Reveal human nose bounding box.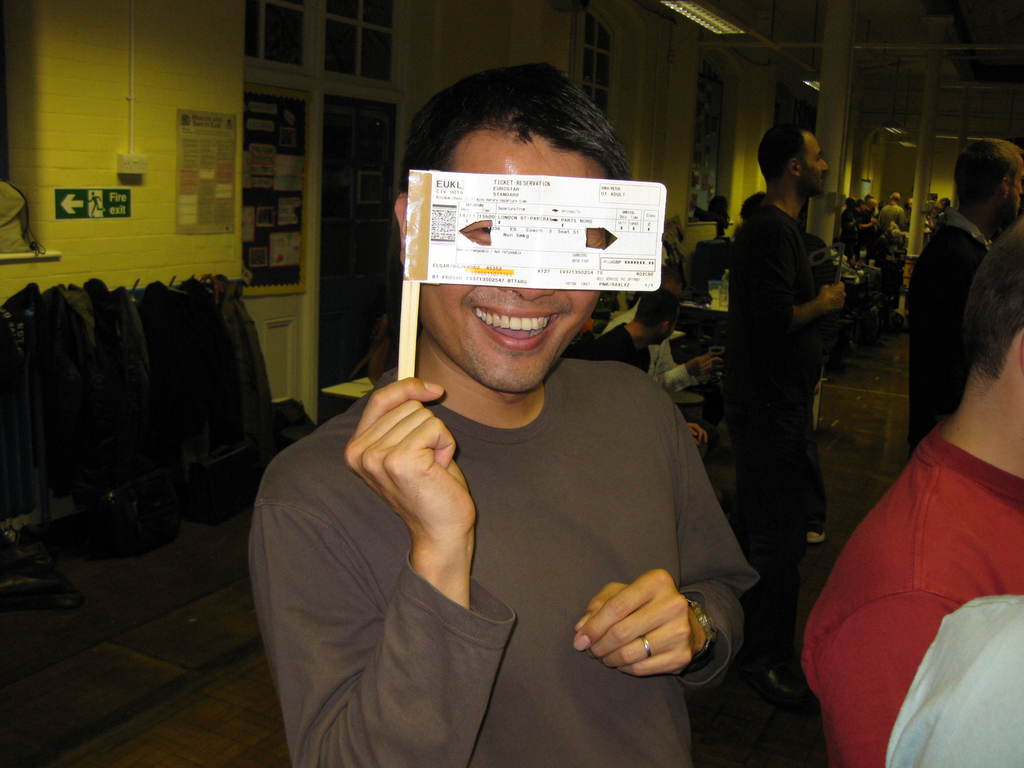
Revealed: [x1=502, y1=289, x2=550, y2=299].
